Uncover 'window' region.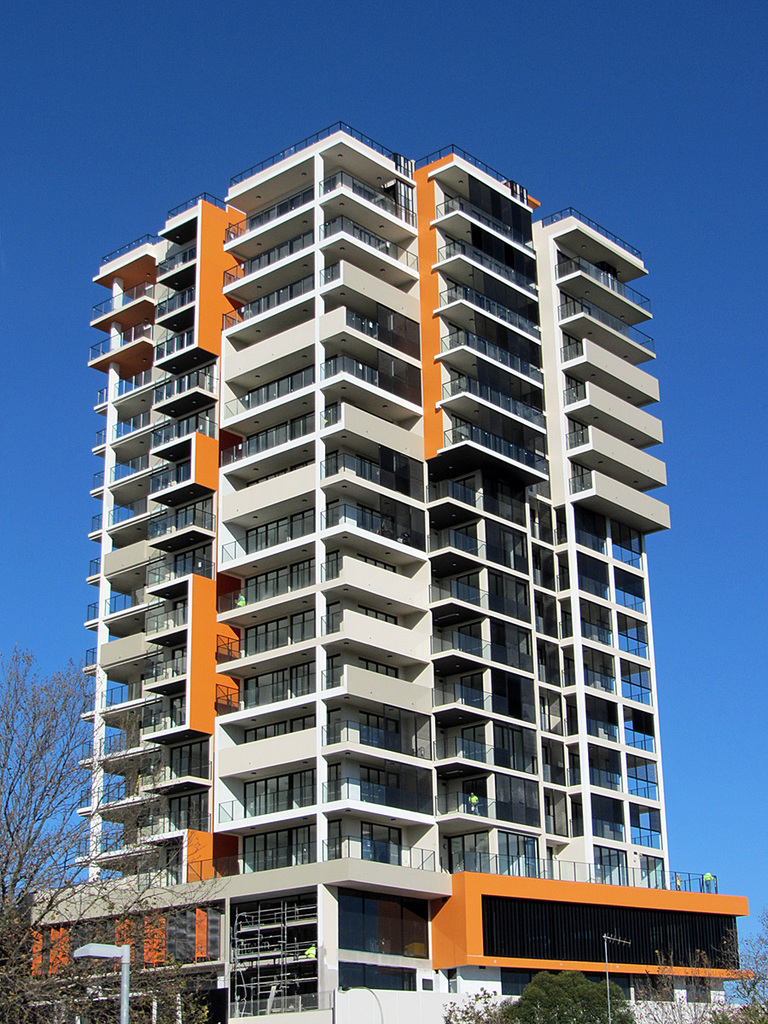
Uncovered: region(244, 769, 317, 820).
